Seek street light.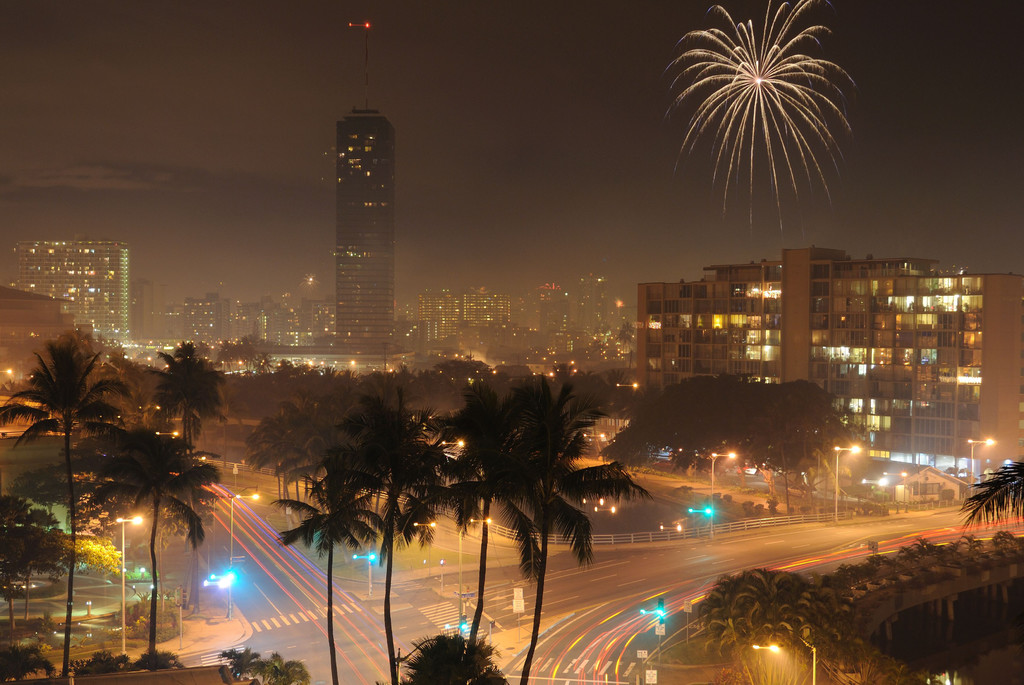
454/513/491/633.
